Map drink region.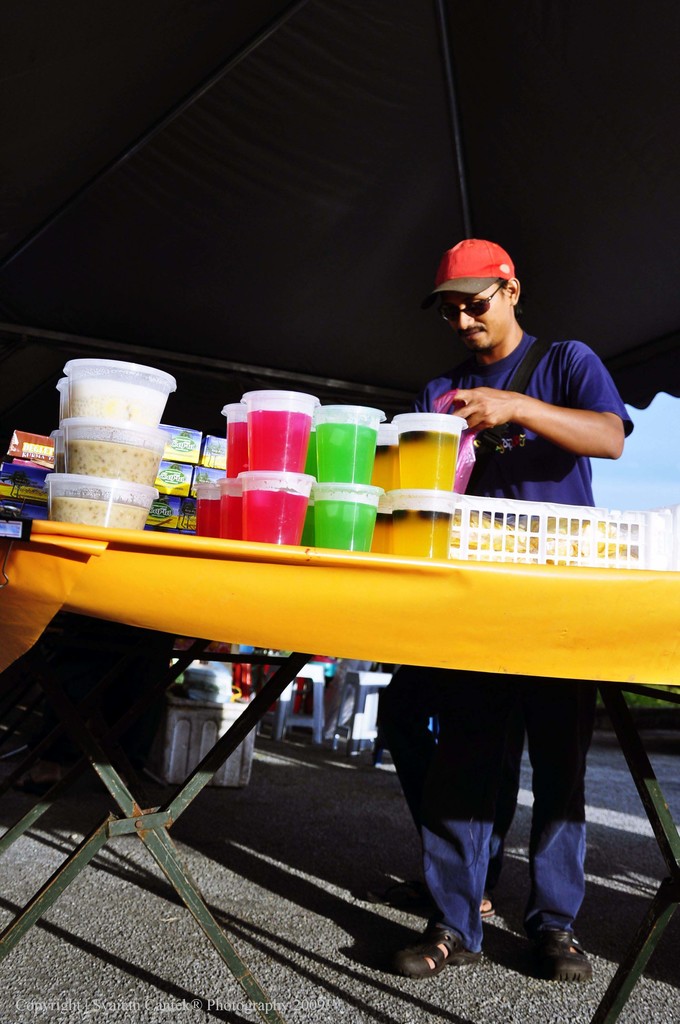
Mapped to [x1=373, y1=442, x2=397, y2=490].
